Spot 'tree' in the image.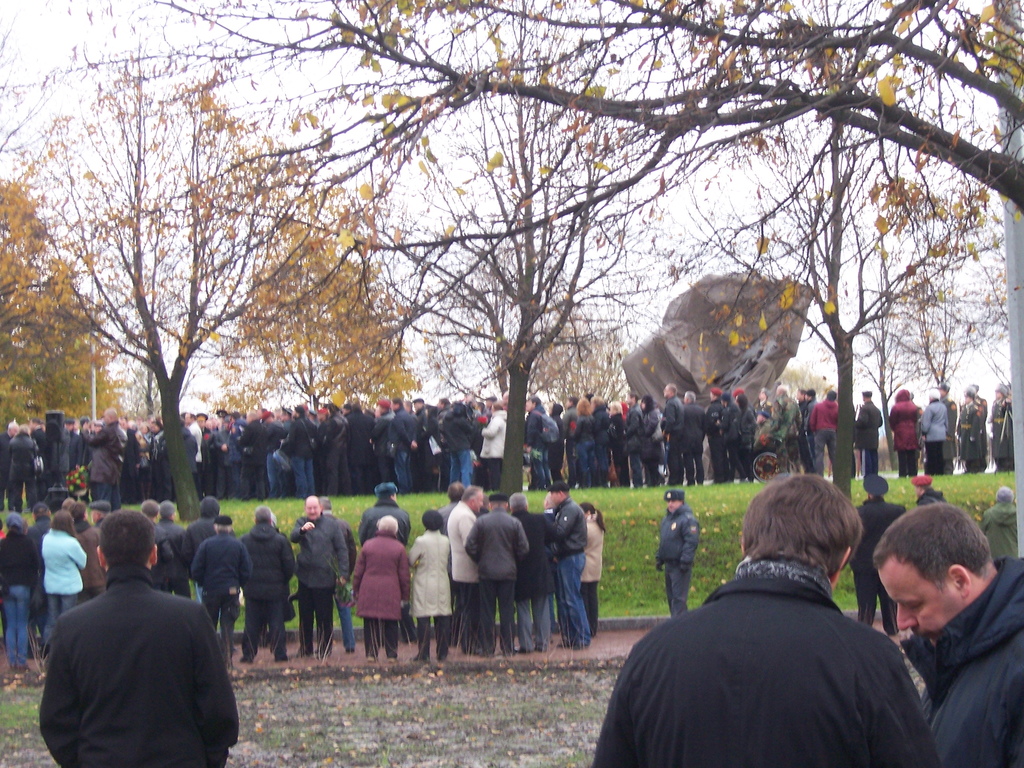
'tree' found at select_region(673, 0, 1002, 499).
